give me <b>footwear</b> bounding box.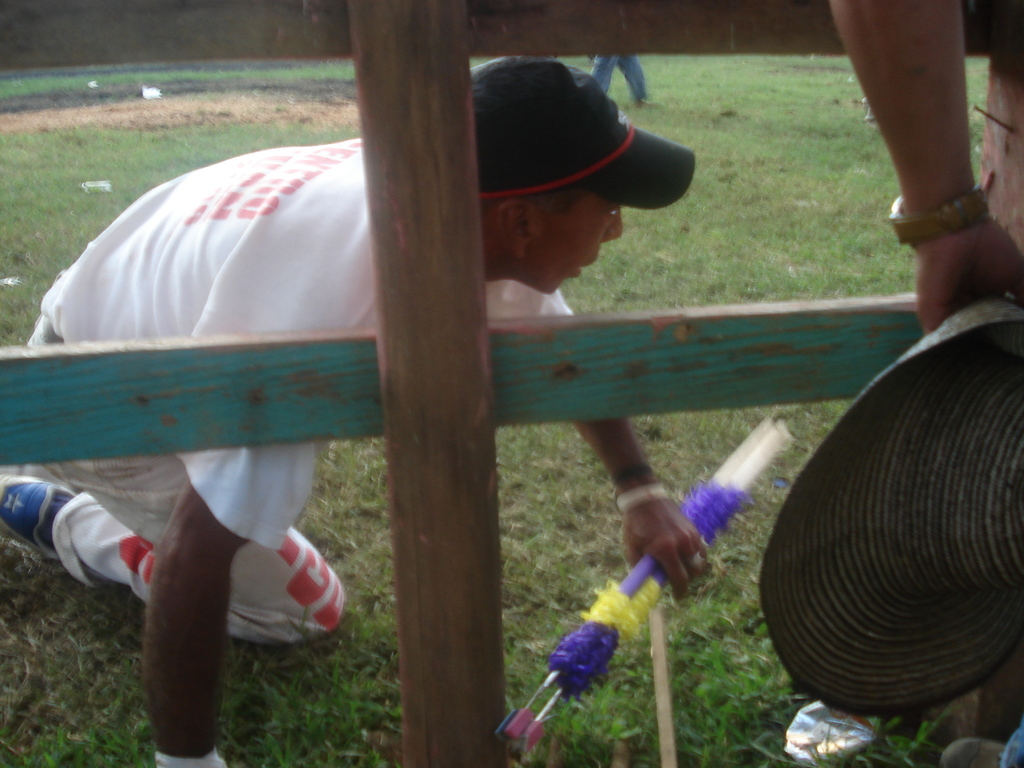
{"x1": 0, "y1": 456, "x2": 87, "y2": 570}.
